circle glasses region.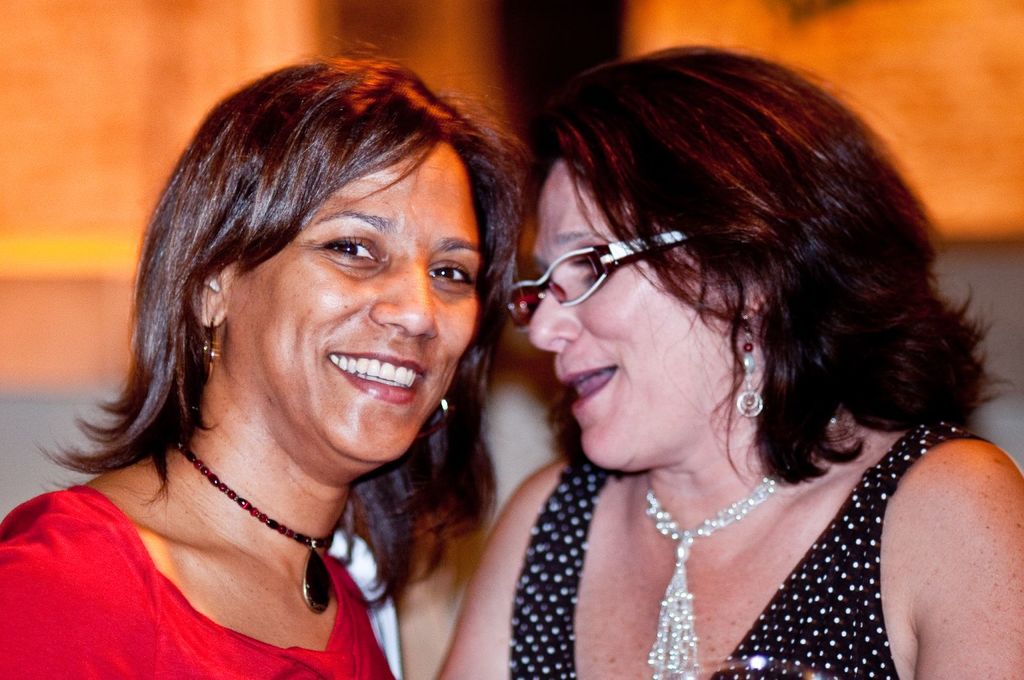
Region: [left=504, top=231, right=680, bottom=330].
